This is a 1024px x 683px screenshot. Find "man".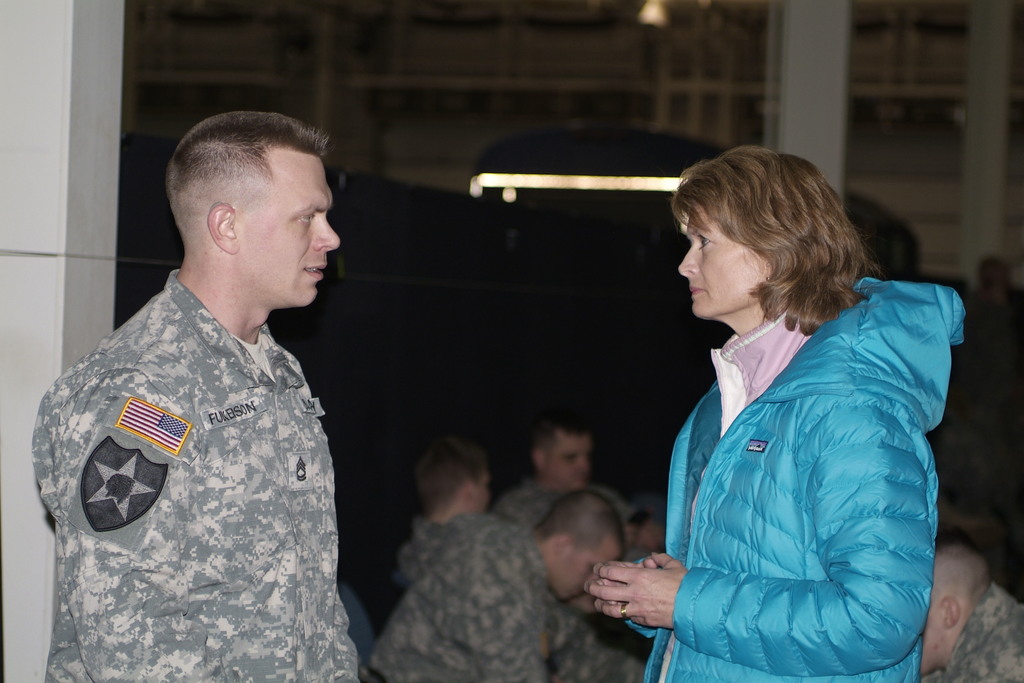
Bounding box: left=62, top=108, right=381, bottom=664.
